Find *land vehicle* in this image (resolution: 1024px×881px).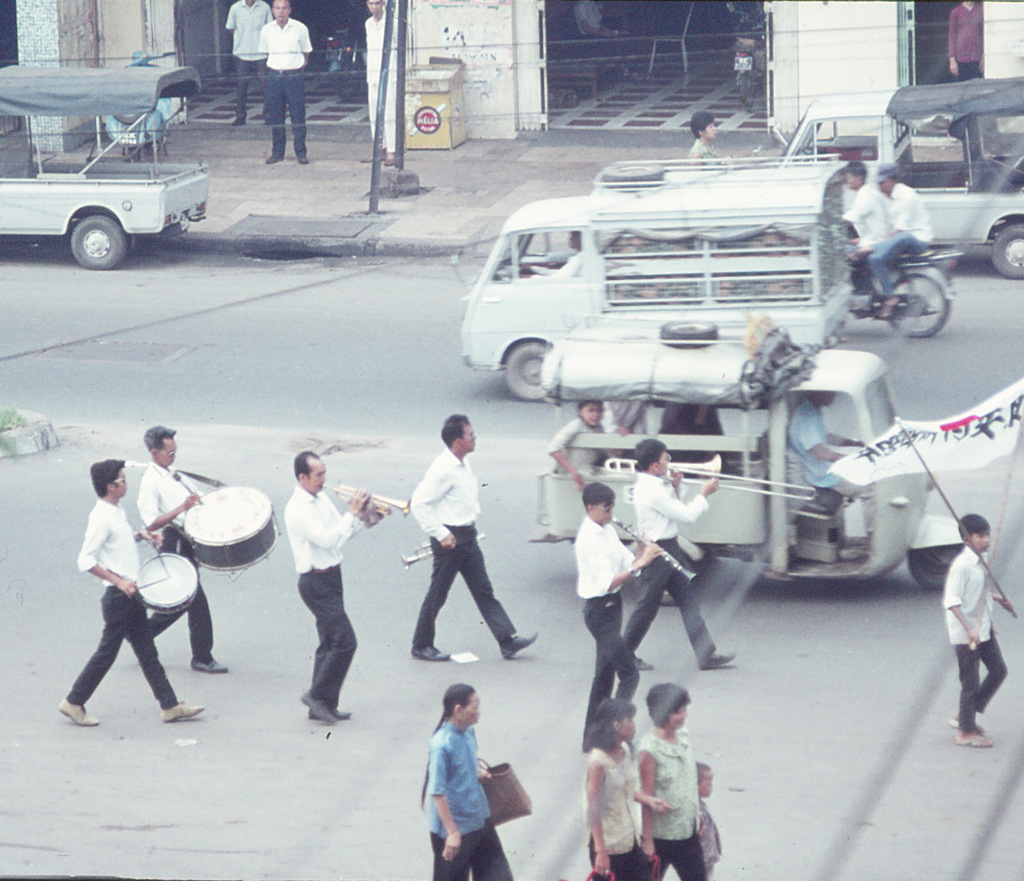
box(533, 320, 973, 604).
